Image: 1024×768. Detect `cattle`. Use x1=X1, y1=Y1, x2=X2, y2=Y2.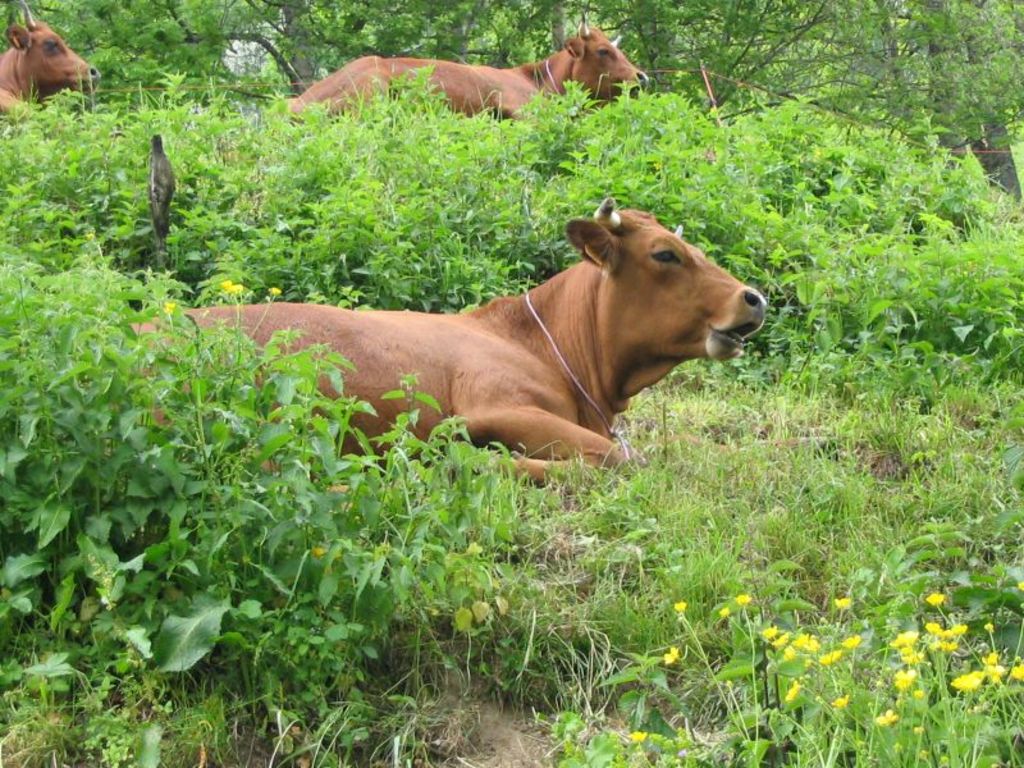
x1=274, y1=17, x2=646, y2=119.
